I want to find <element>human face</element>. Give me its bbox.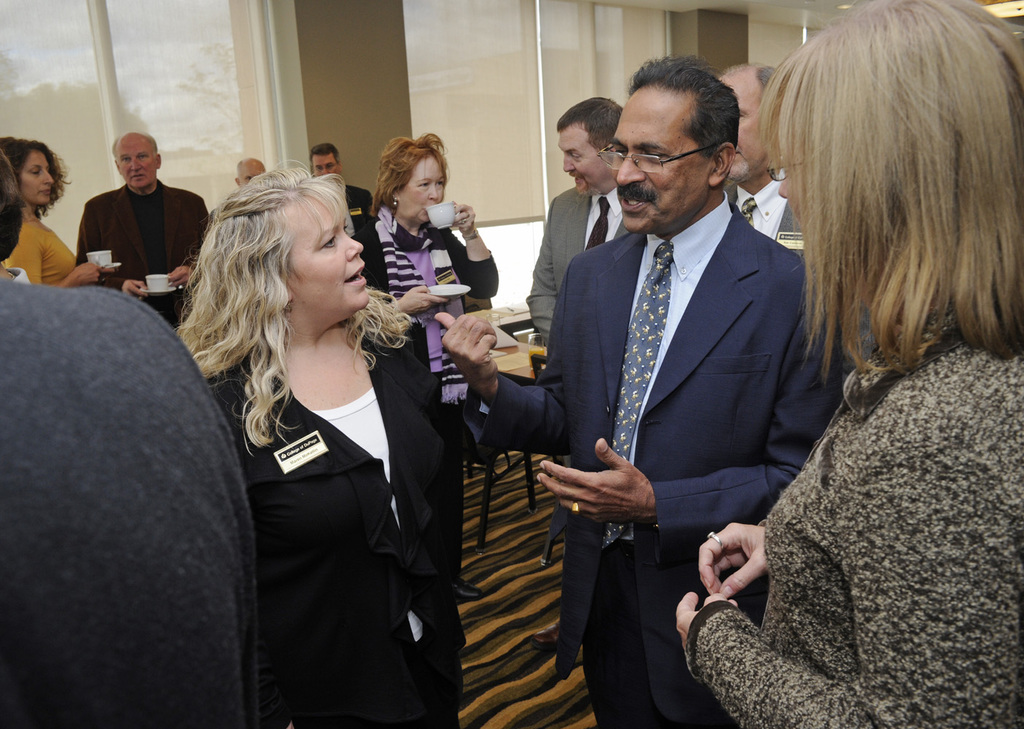
left=117, top=141, right=157, bottom=180.
